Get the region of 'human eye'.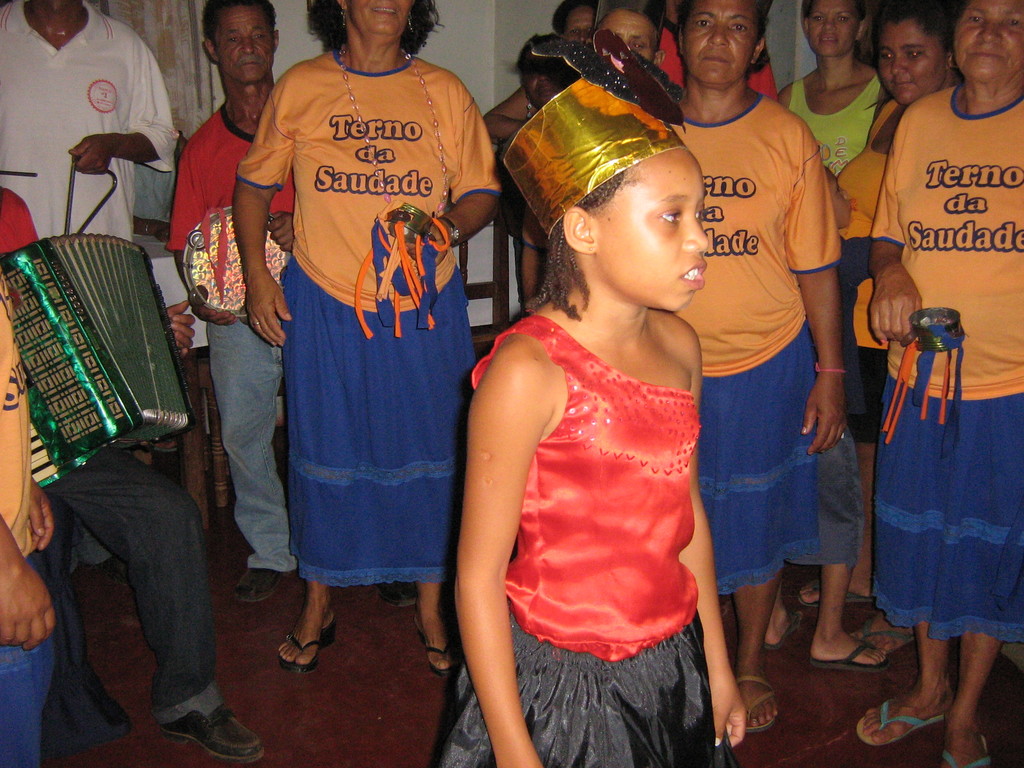
locate(656, 205, 682, 226).
